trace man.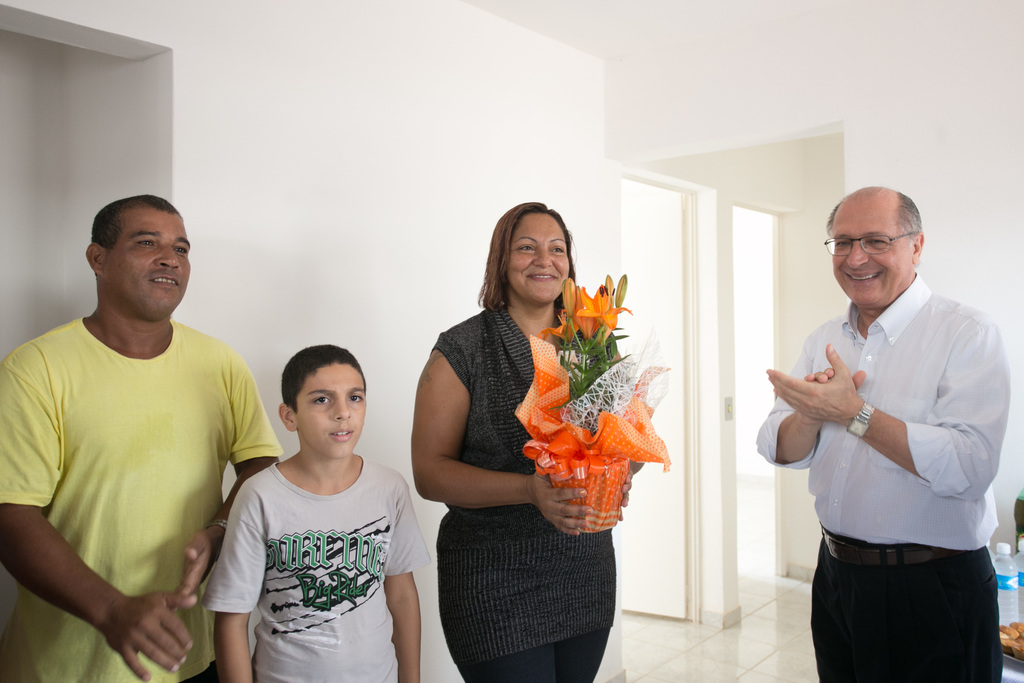
Traced to [4, 167, 300, 682].
